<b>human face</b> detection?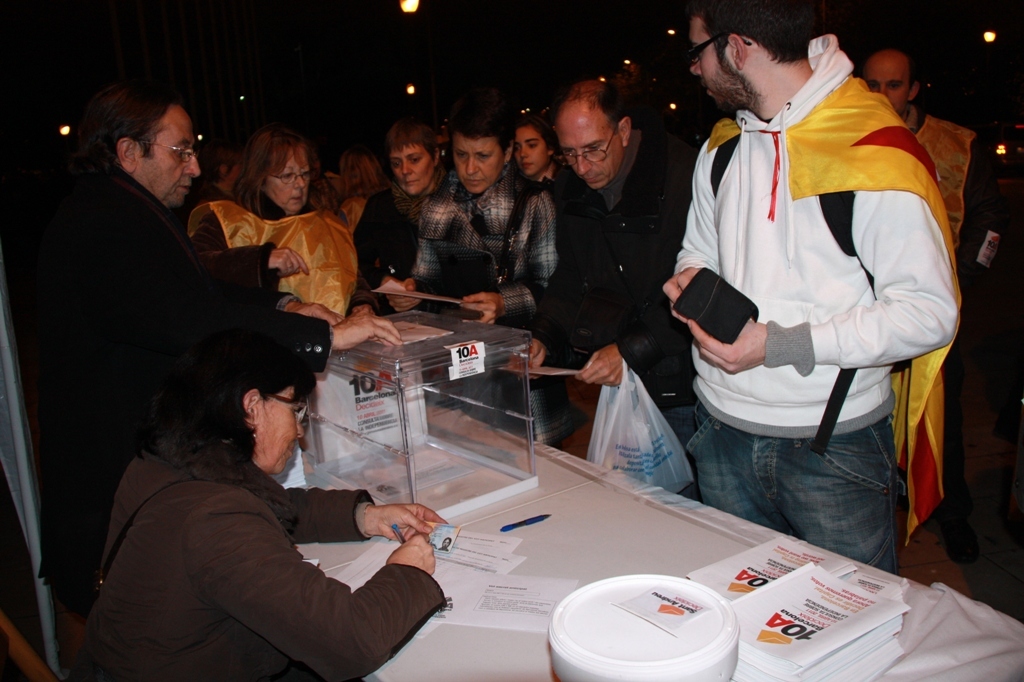
{"x1": 865, "y1": 57, "x2": 909, "y2": 109}
